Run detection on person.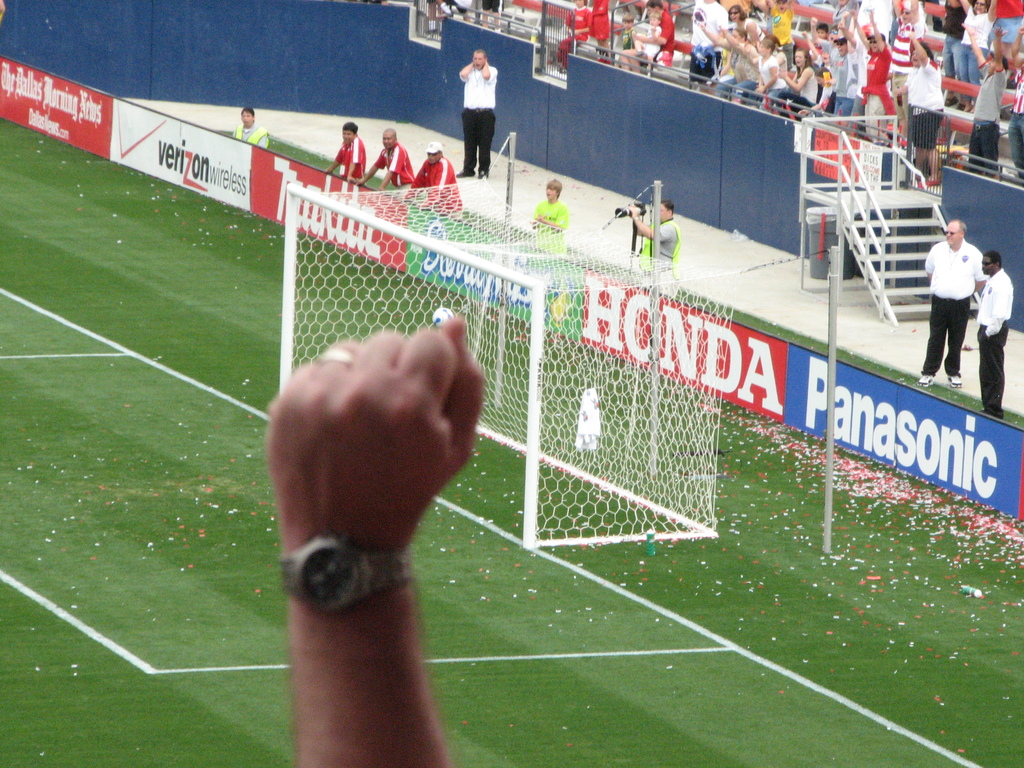
Result: l=267, t=312, r=492, b=767.
